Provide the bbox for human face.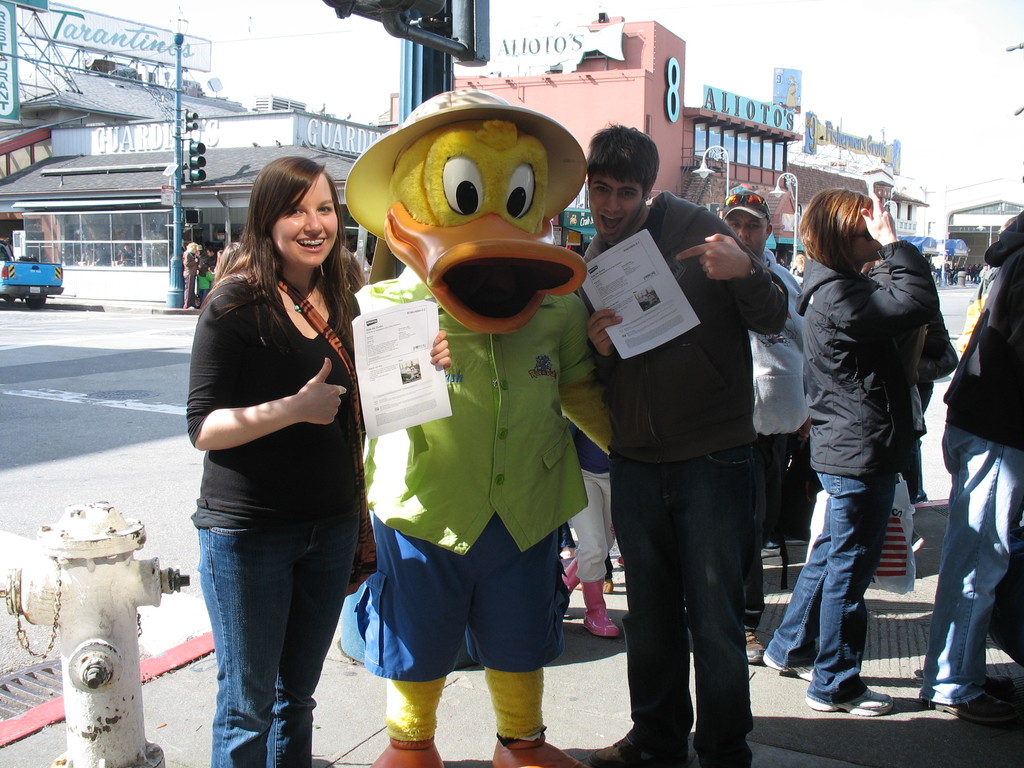
<bbox>849, 209, 881, 262</bbox>.
